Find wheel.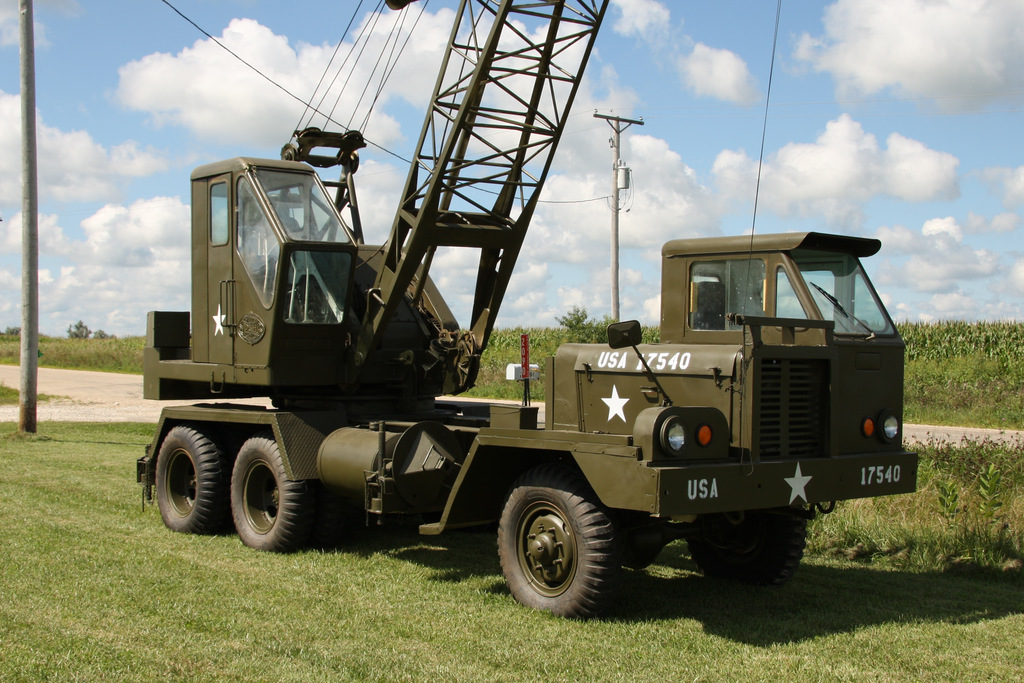
crop(492, 484, 622, 613).
